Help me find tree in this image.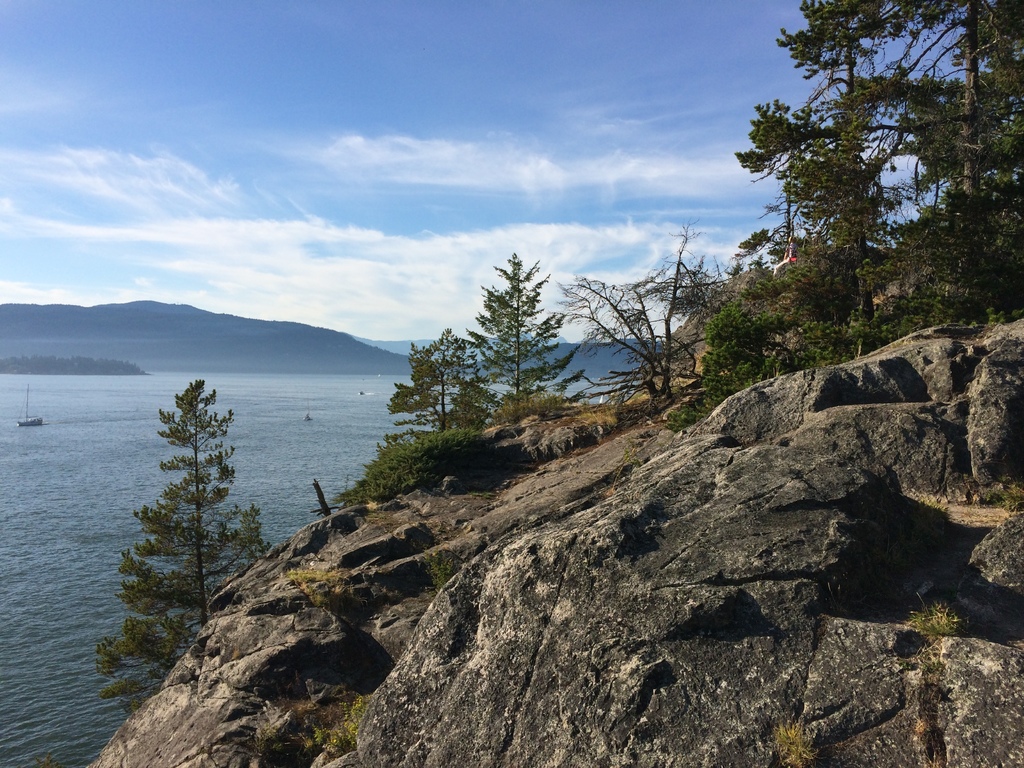
Found it: [467, 249, 582, 424].
